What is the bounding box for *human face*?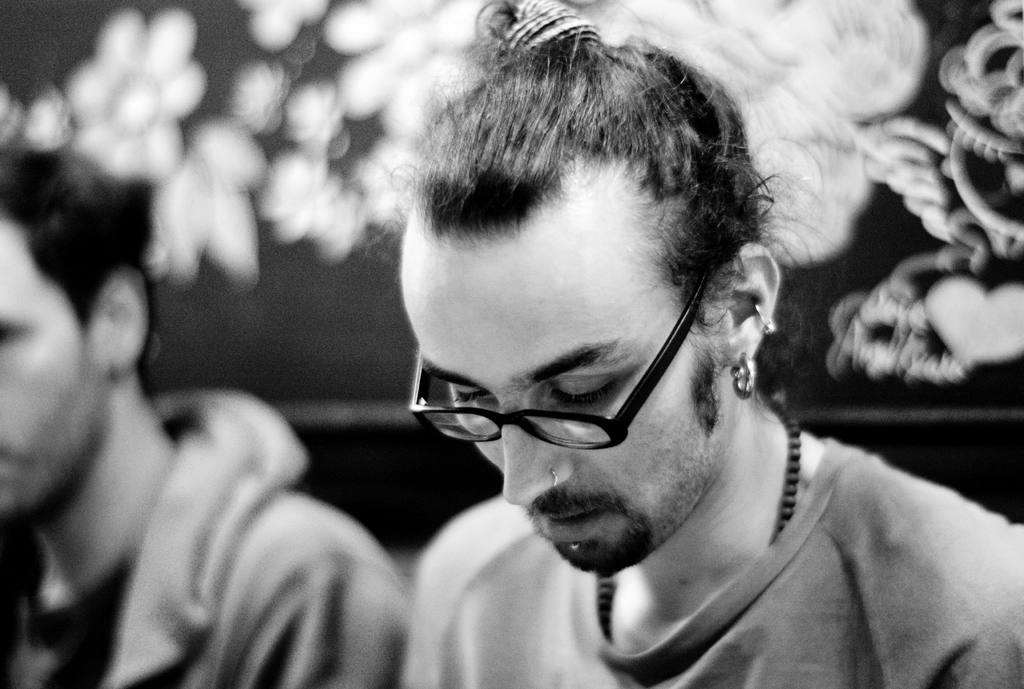
pyautogui.locateOnScreen(0, 218, 109, 516).
